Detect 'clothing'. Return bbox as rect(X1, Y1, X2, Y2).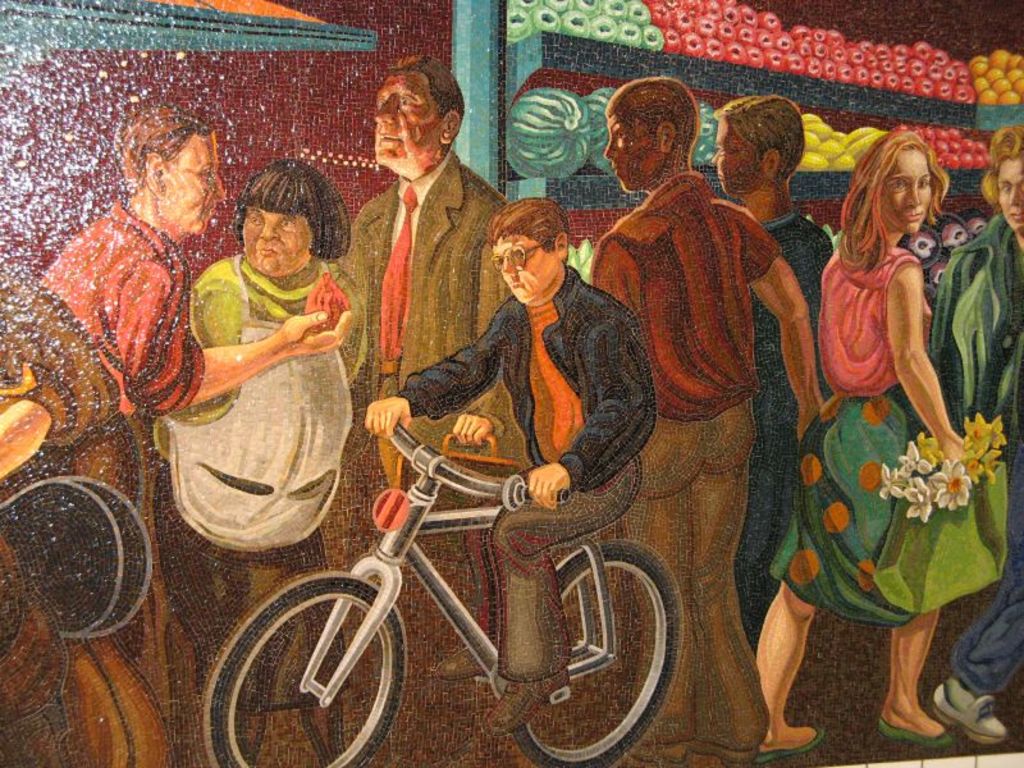
rect(918, 206, 1023, 689).
